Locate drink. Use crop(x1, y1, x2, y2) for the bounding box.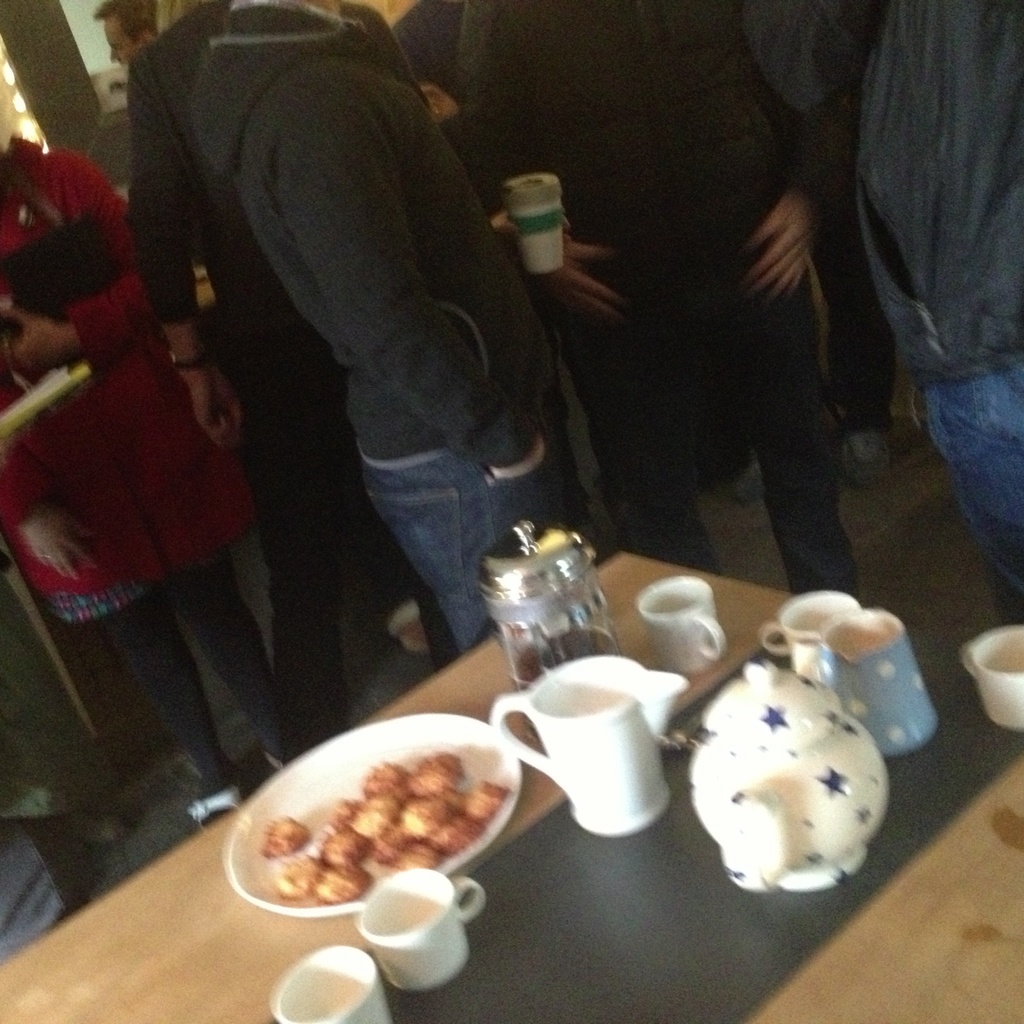
crop(527, 653, 698, 867).
